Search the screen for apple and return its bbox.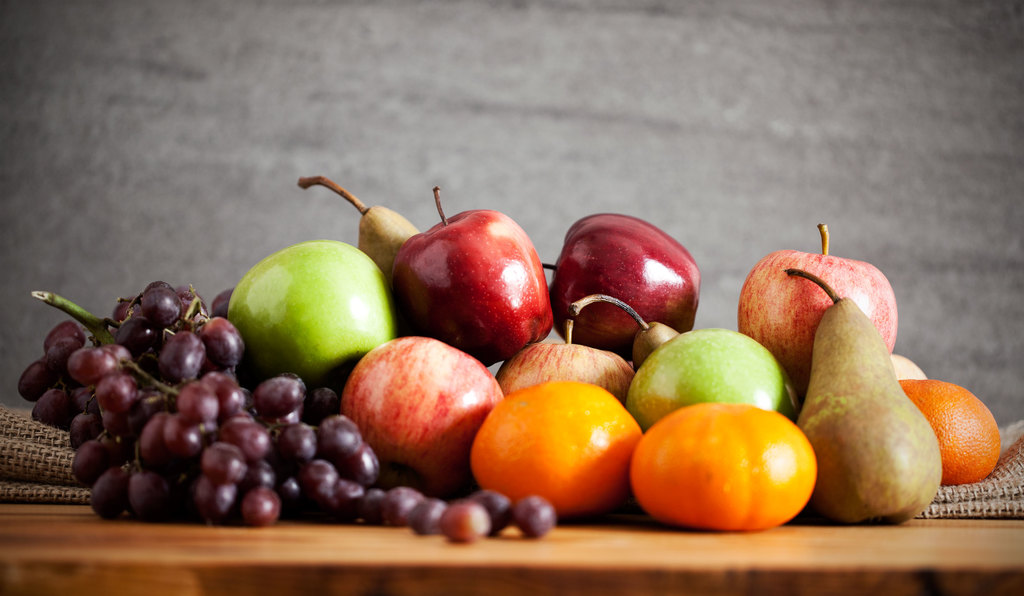
Found: {"left": 538, "top": 211, "right": 701, "bottom": 363}.
